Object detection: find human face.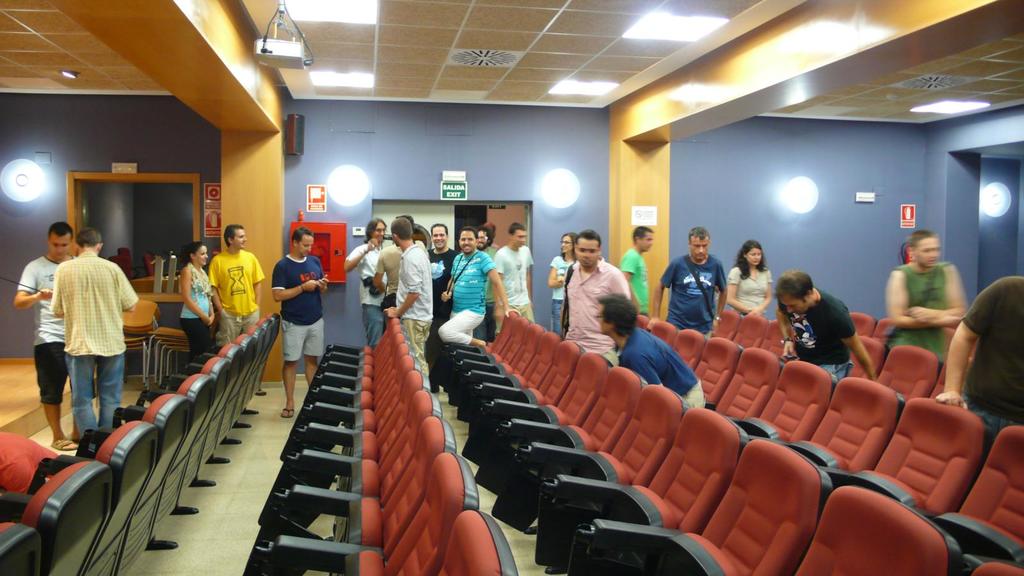
detection(298, 237, 313, 257).
